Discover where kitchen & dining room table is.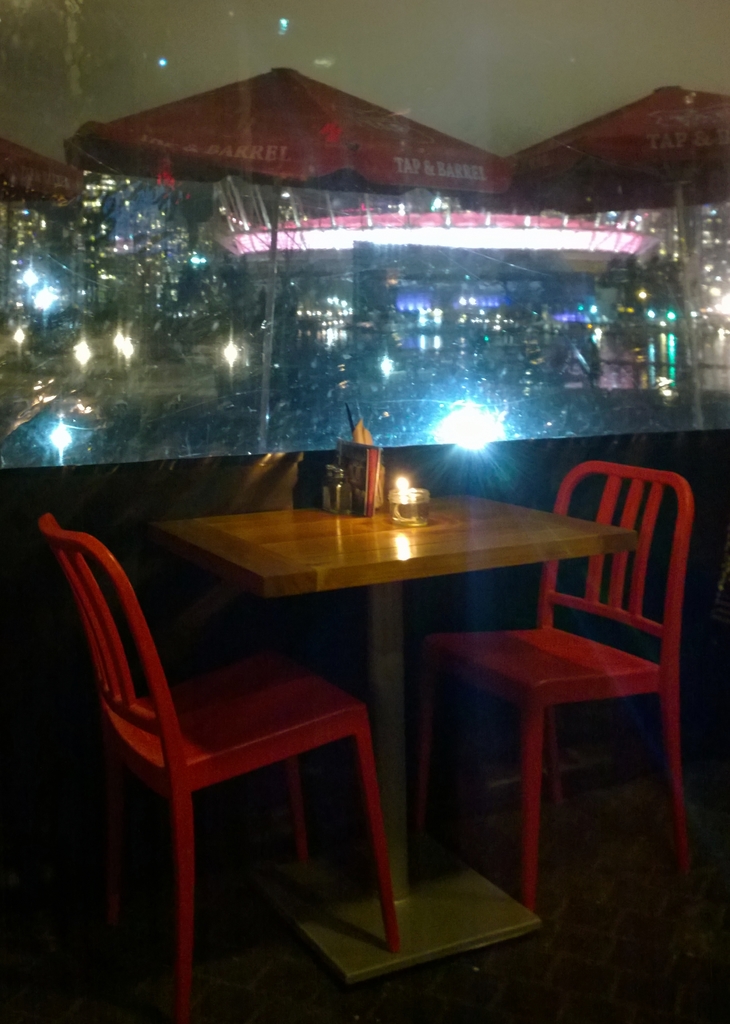
Discovered at <region>128, 493, 649, 898</region>.
